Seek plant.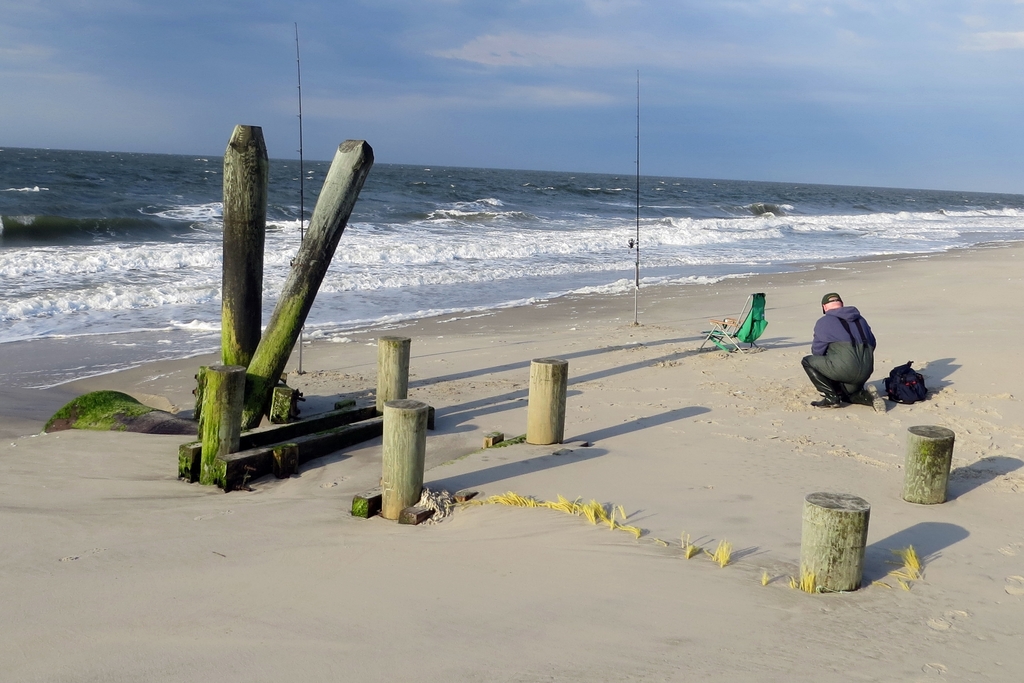
(left=37, top=384, right=165, bottom=428).
